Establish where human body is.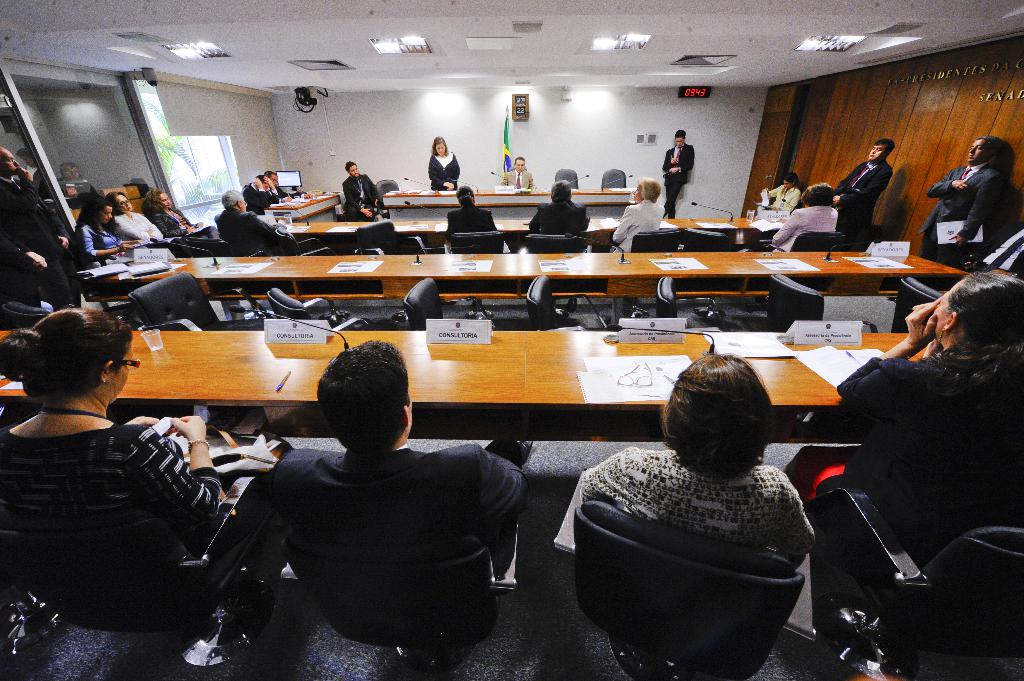
Established at 564 445 821 589.
